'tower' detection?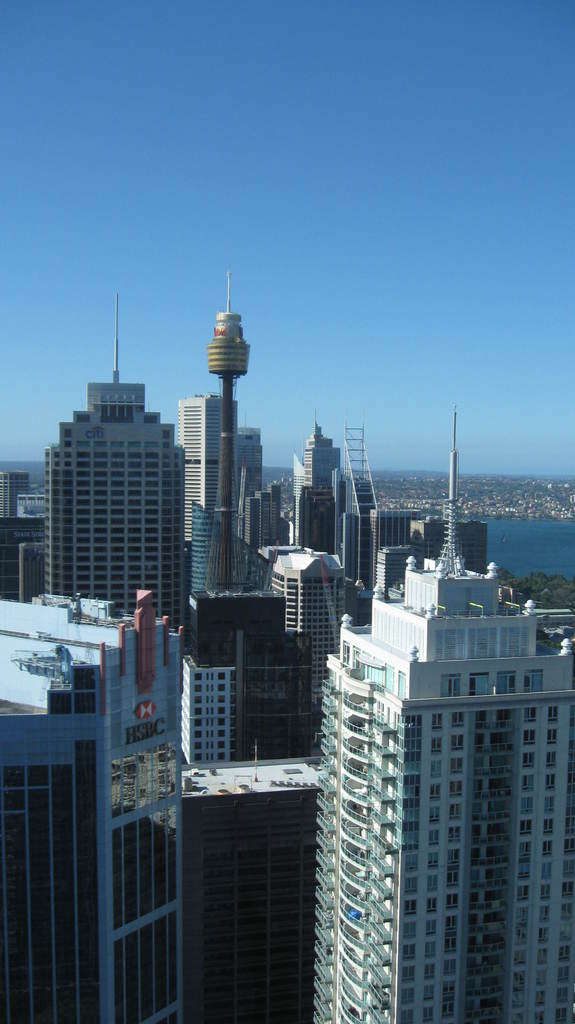
box(411, 514, 492, 570)
